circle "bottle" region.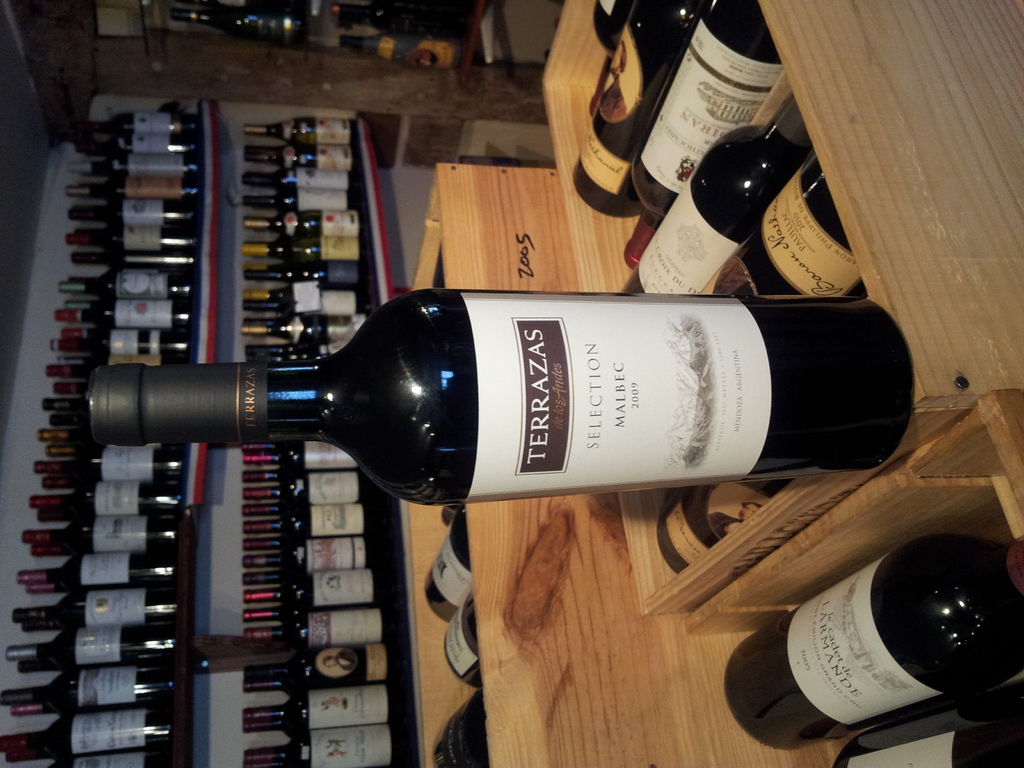
Region: pyautogui.locateOnScreen(710, 151, 863, 301).
